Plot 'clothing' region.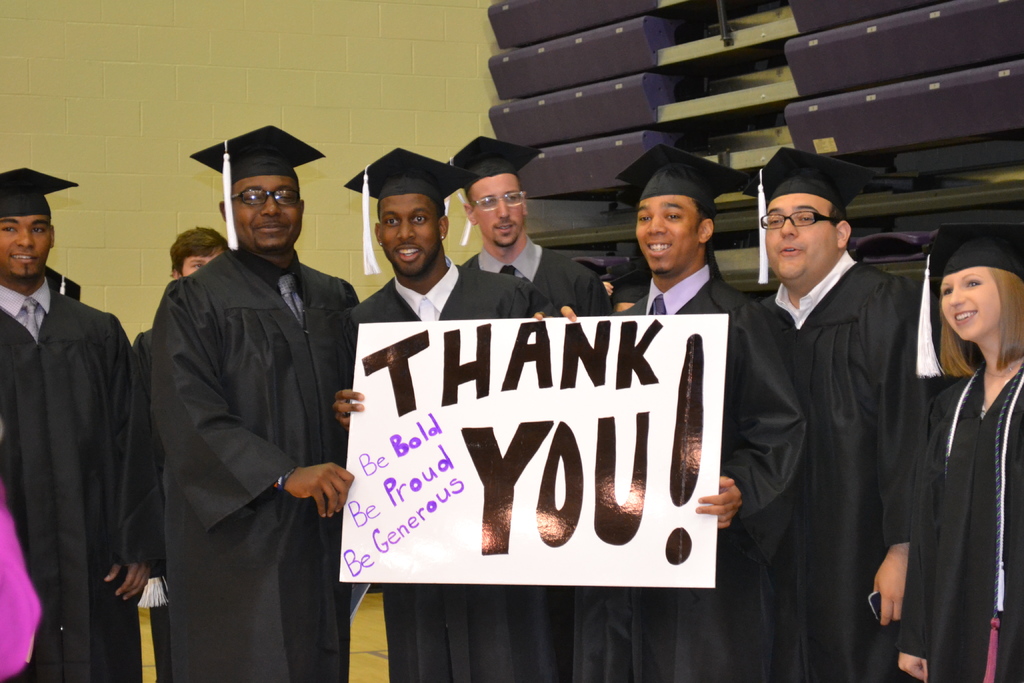
Plotted at 753, 242, 920, 682.
